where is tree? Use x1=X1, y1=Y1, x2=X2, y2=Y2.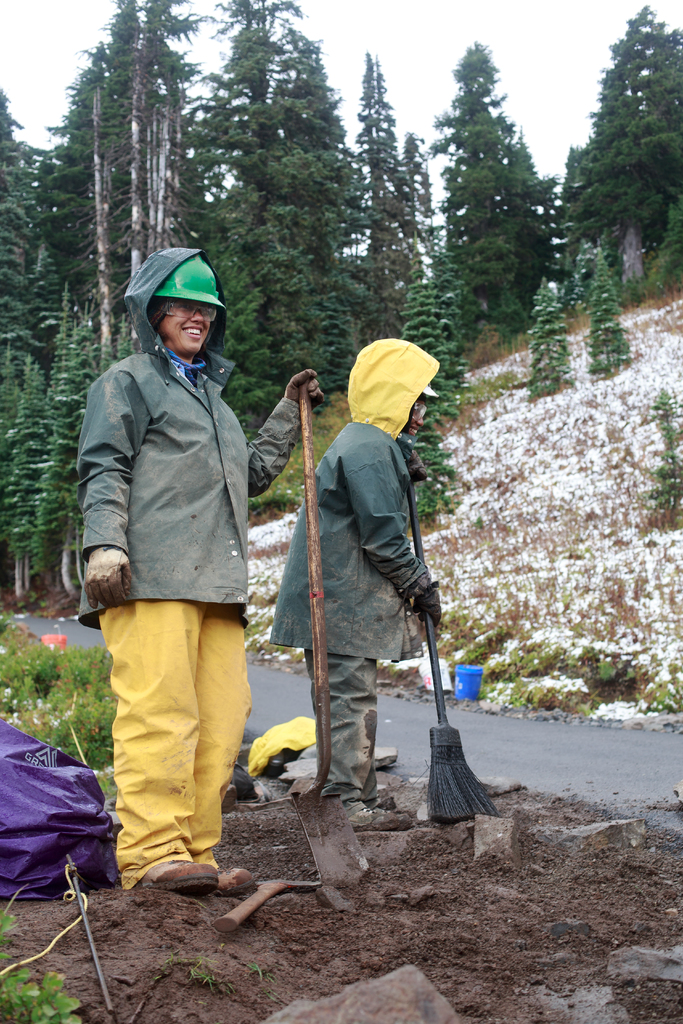
x1=530, y1=273, x2=572, y2=399.
